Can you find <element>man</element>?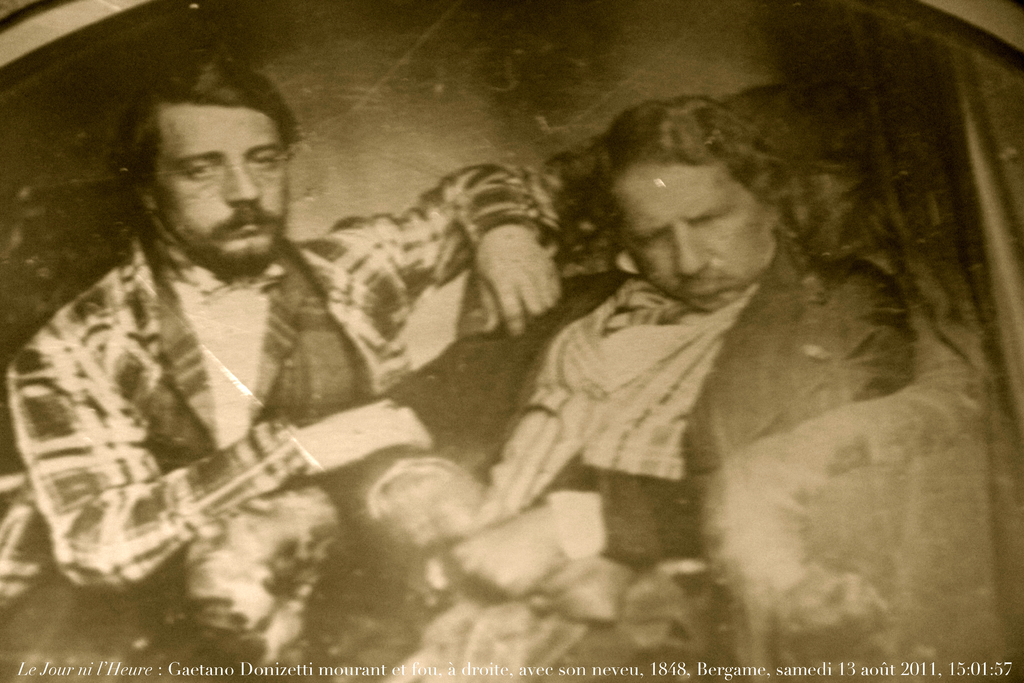
Yes, bounding box: bbox=[410, 90, 927, 682].
